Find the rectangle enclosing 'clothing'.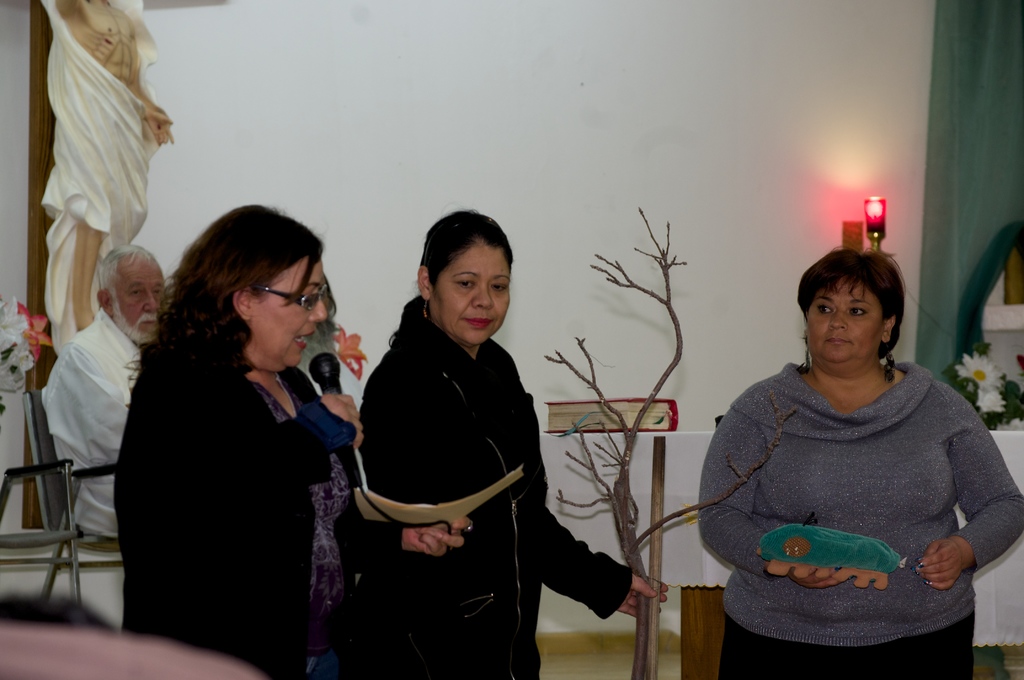
116/345/411/679.
